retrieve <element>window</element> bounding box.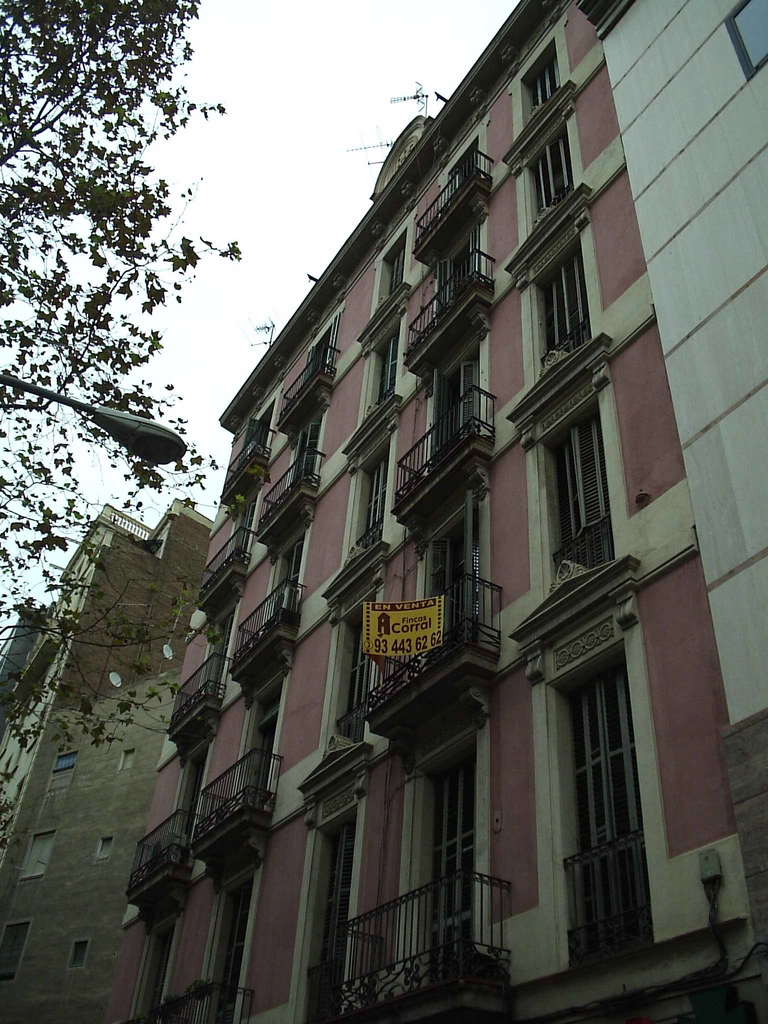
Bounding box: BBox(508, 180, 592, 399).
